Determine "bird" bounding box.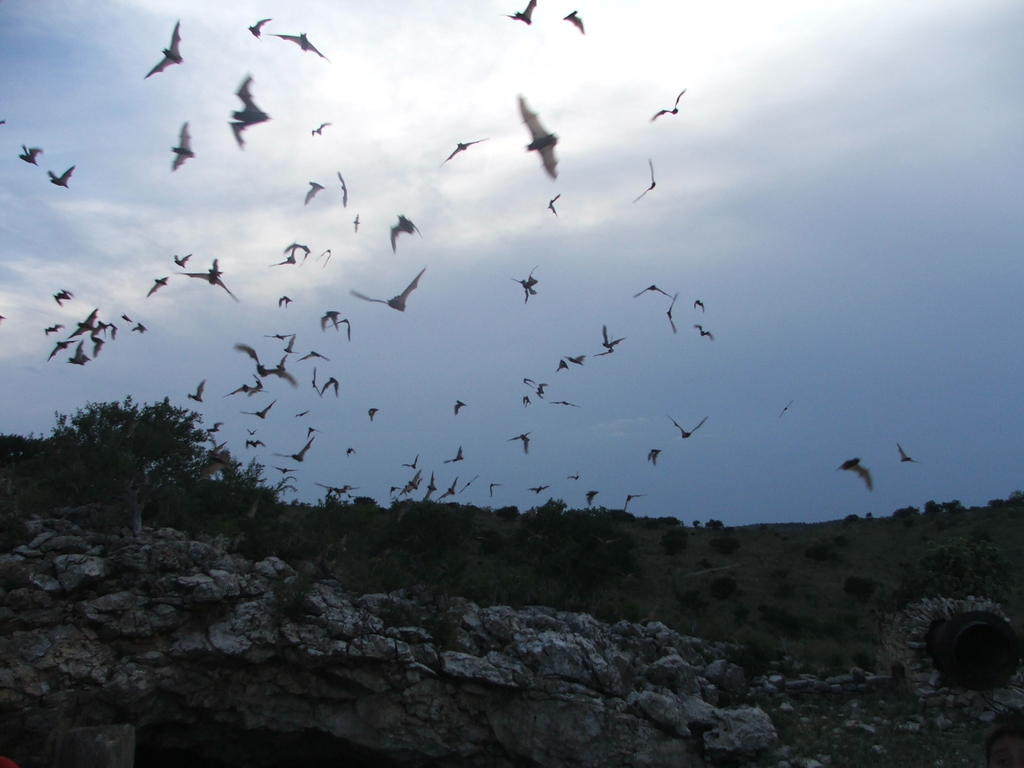
Determined: detection(177, 269, 244, 301).
